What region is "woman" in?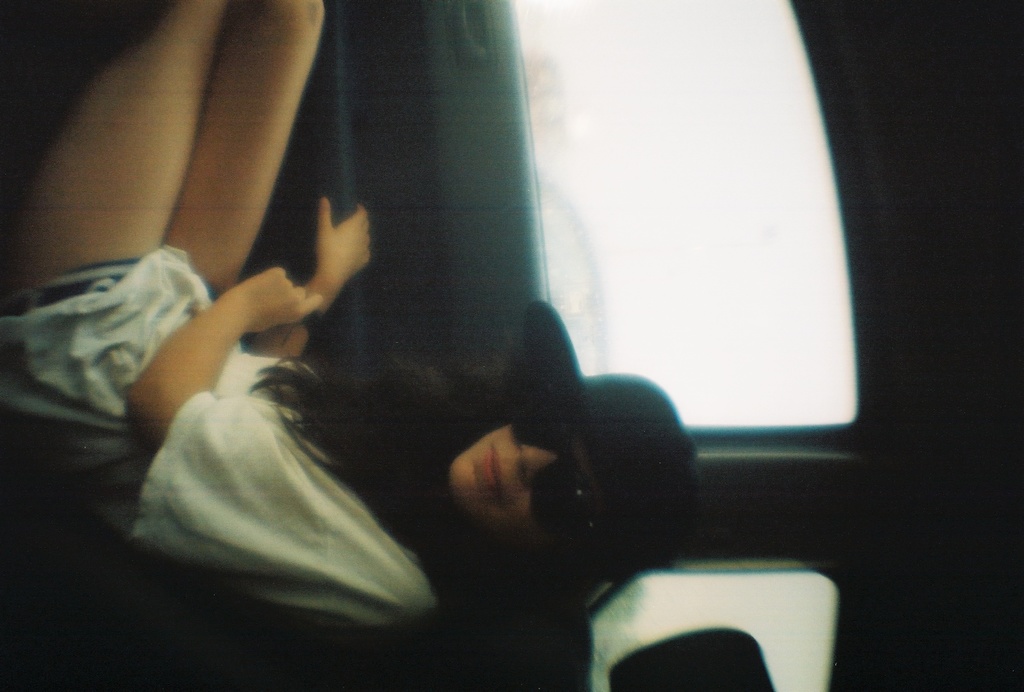
0:0:704:653.
